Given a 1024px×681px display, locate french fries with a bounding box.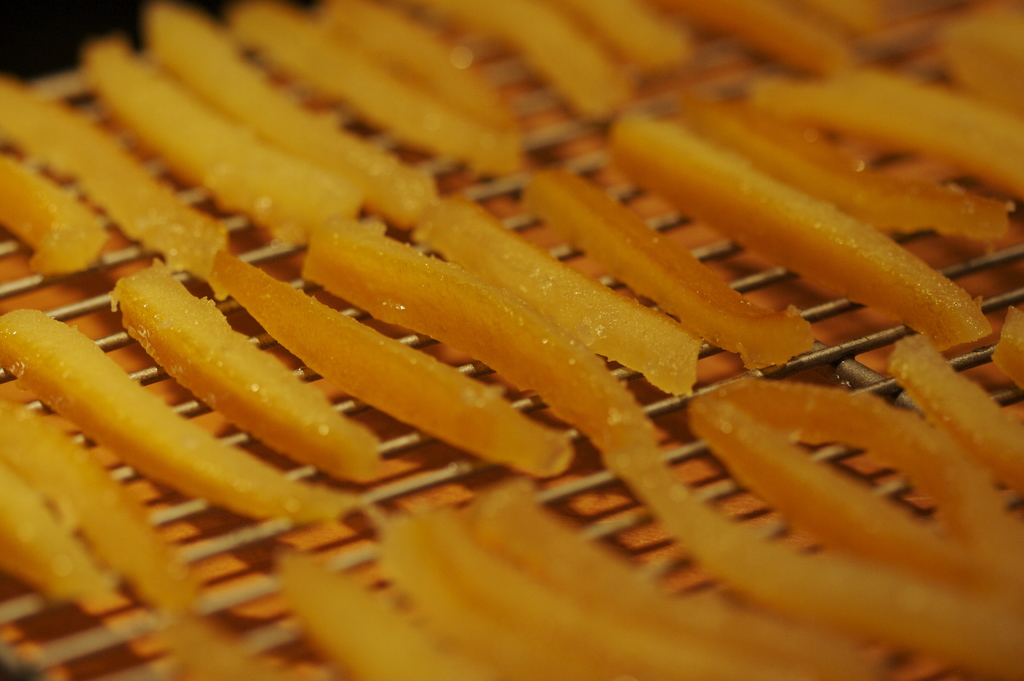
Located: 670 0 852 82.
